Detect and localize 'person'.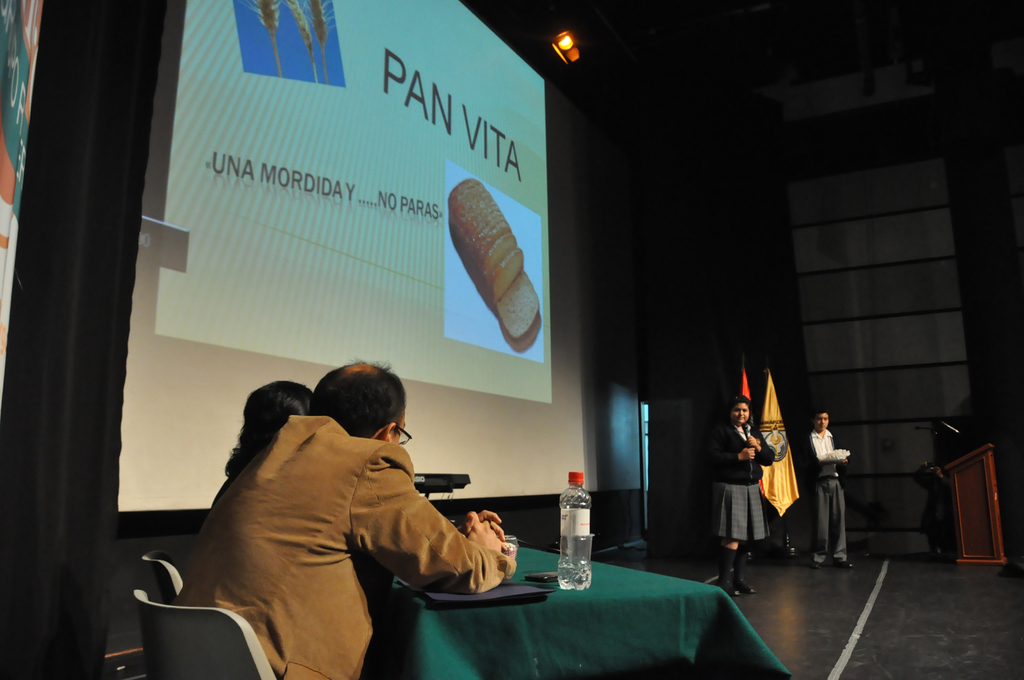
Localized at [172,360,515,679].
